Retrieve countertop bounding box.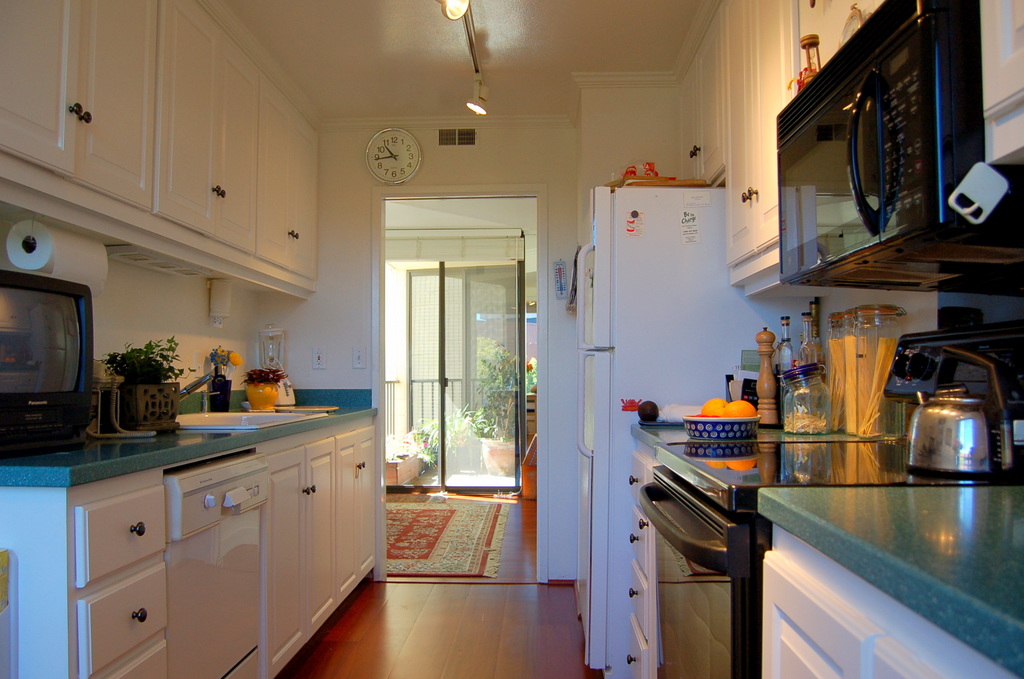
Bounding box: [628,422,902,449].
